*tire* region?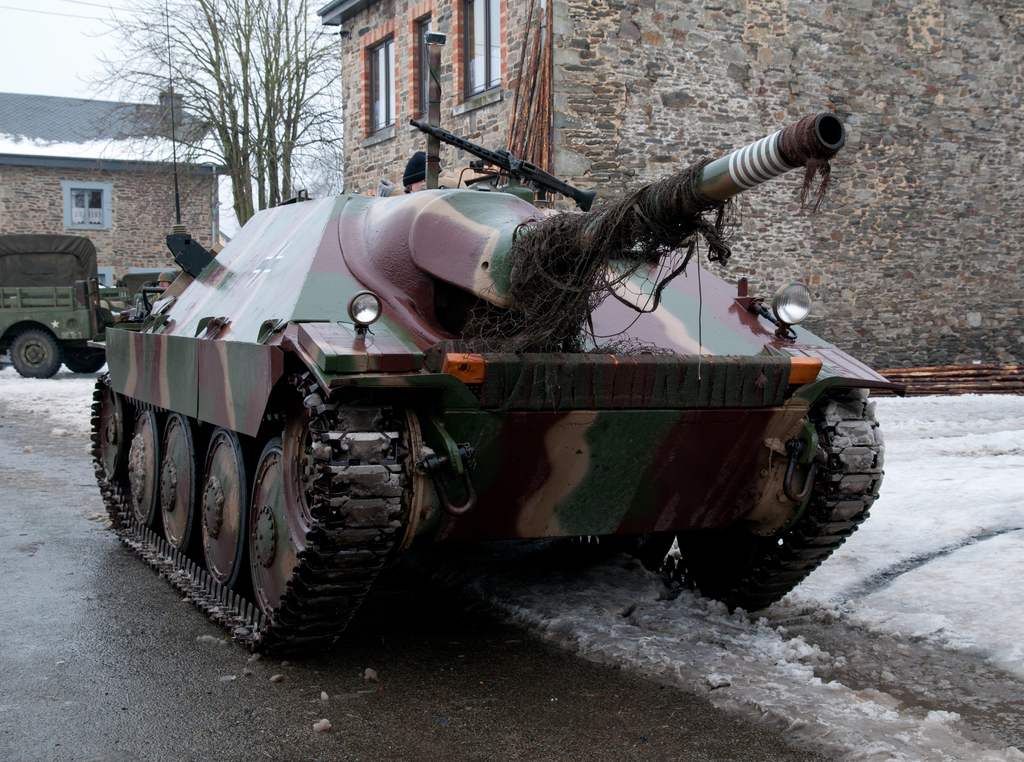
select_region(61, 346, 108, 373)
